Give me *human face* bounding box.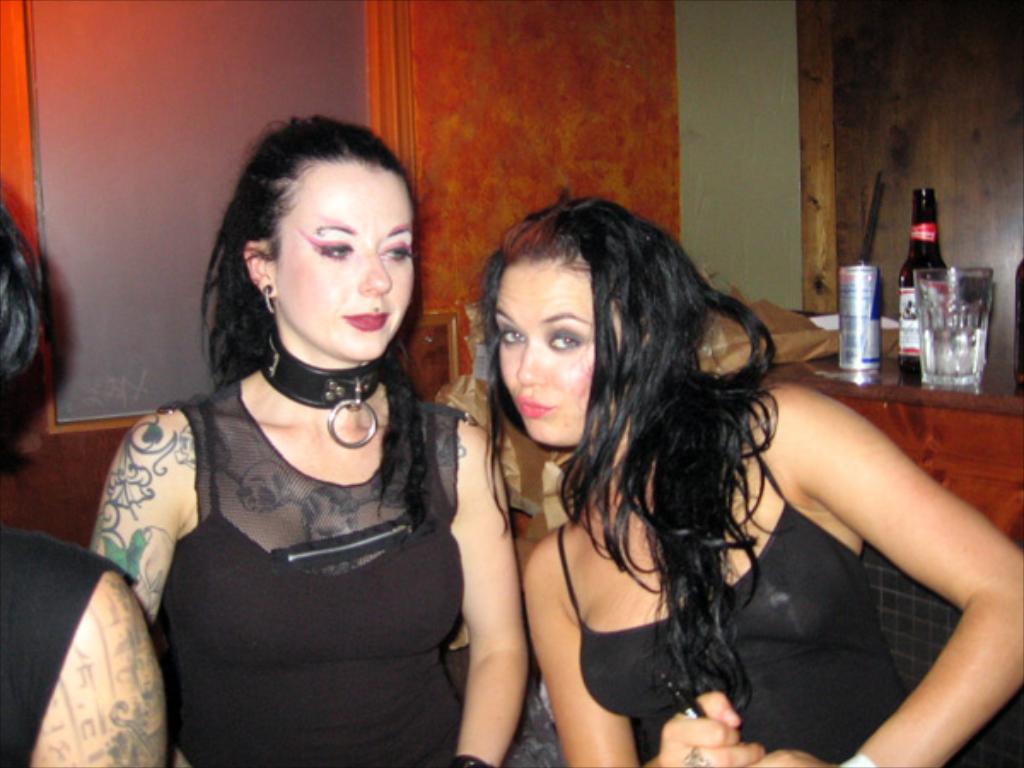
{"x1": 268, "y1": 164, "x2": 420, "y2": 365}.
